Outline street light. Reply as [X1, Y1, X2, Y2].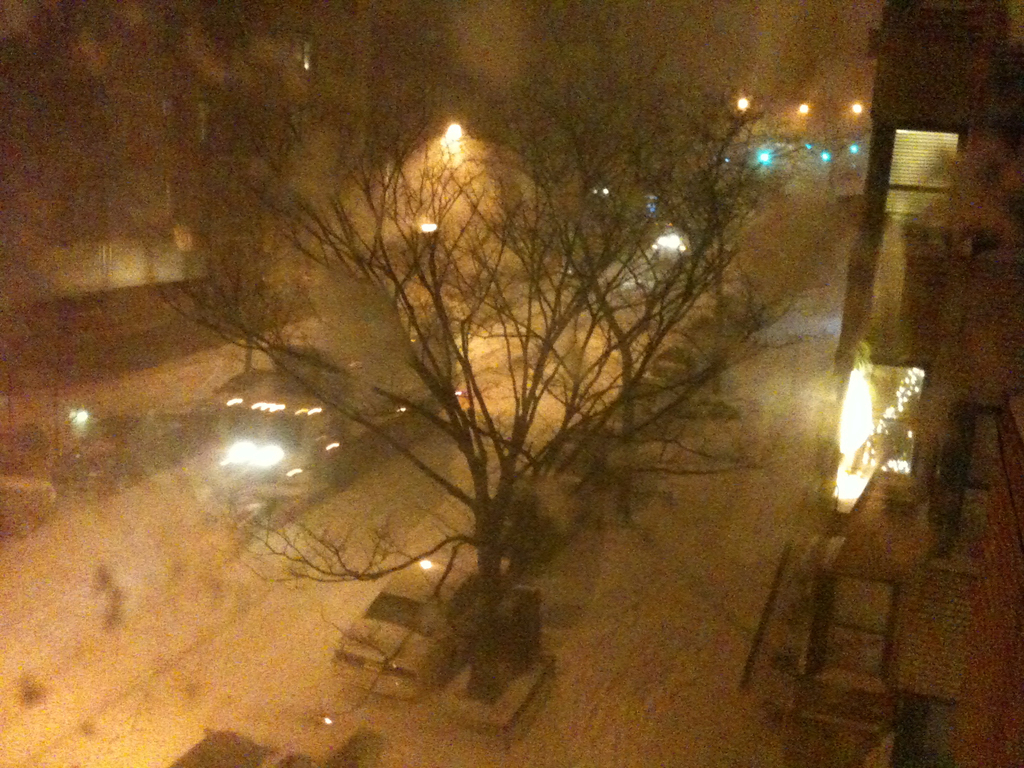
[58, 399, 85, 440].
